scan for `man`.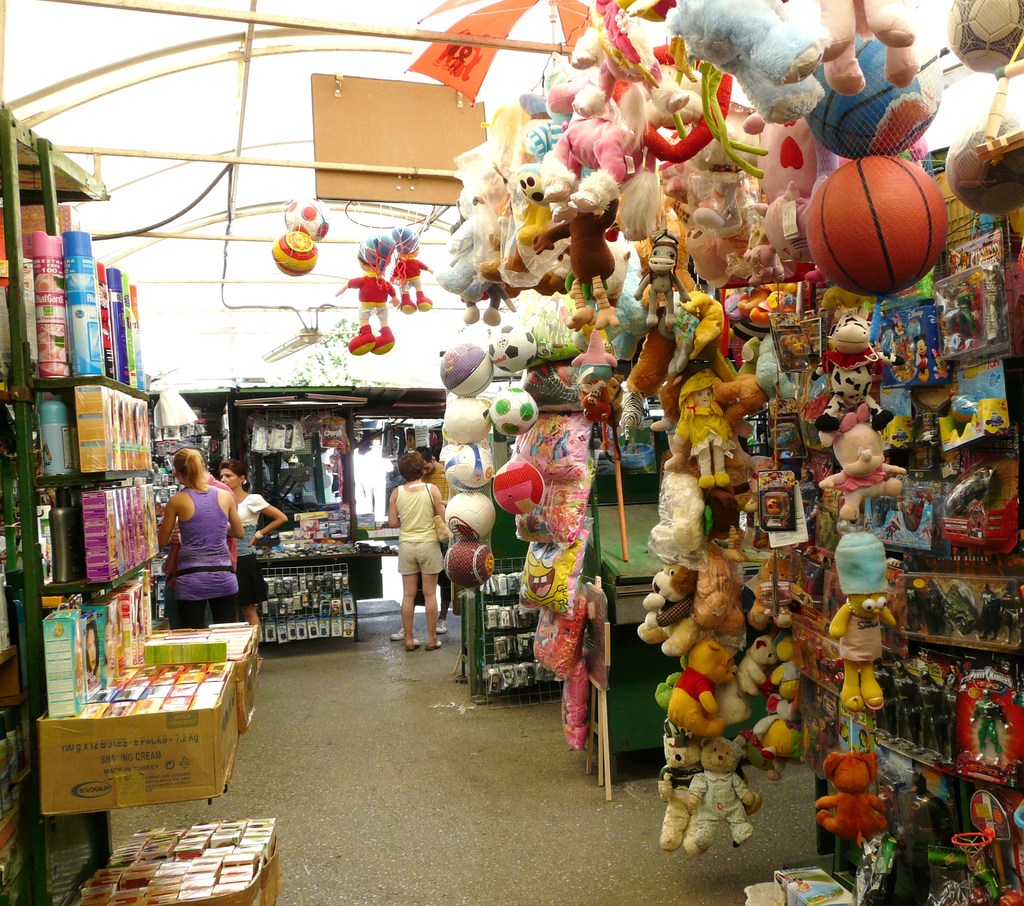
Scan result: (411,444,463,631).
